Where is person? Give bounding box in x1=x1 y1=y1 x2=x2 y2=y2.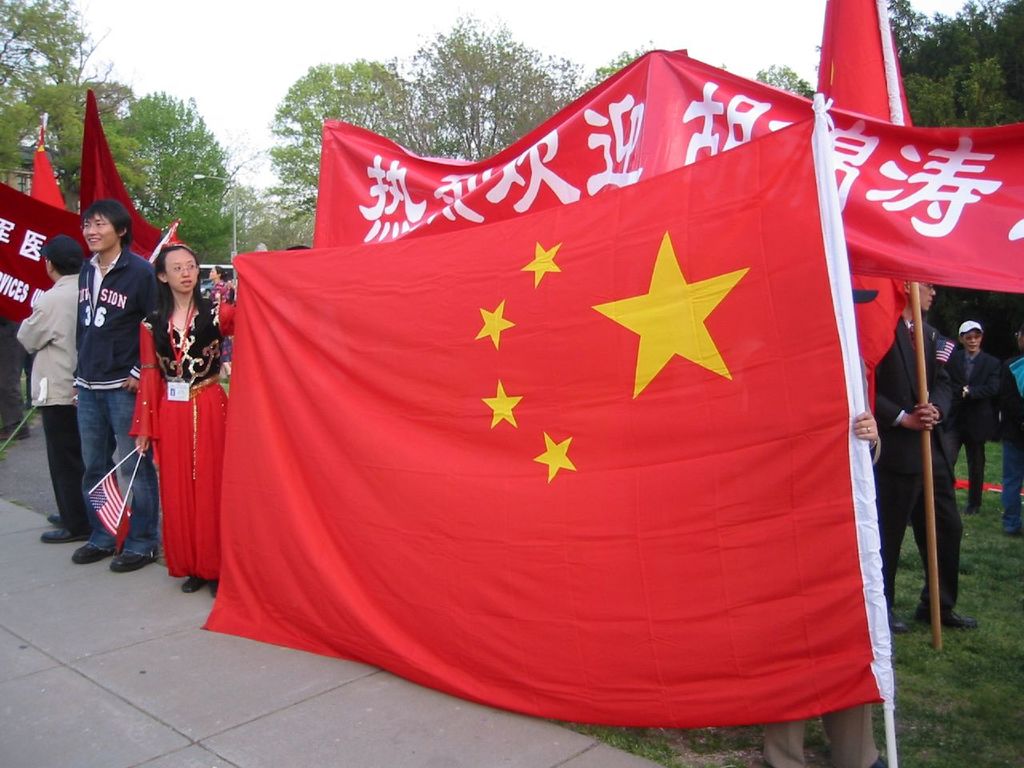
x1=75 y1=202 x2=166 y2=564.
